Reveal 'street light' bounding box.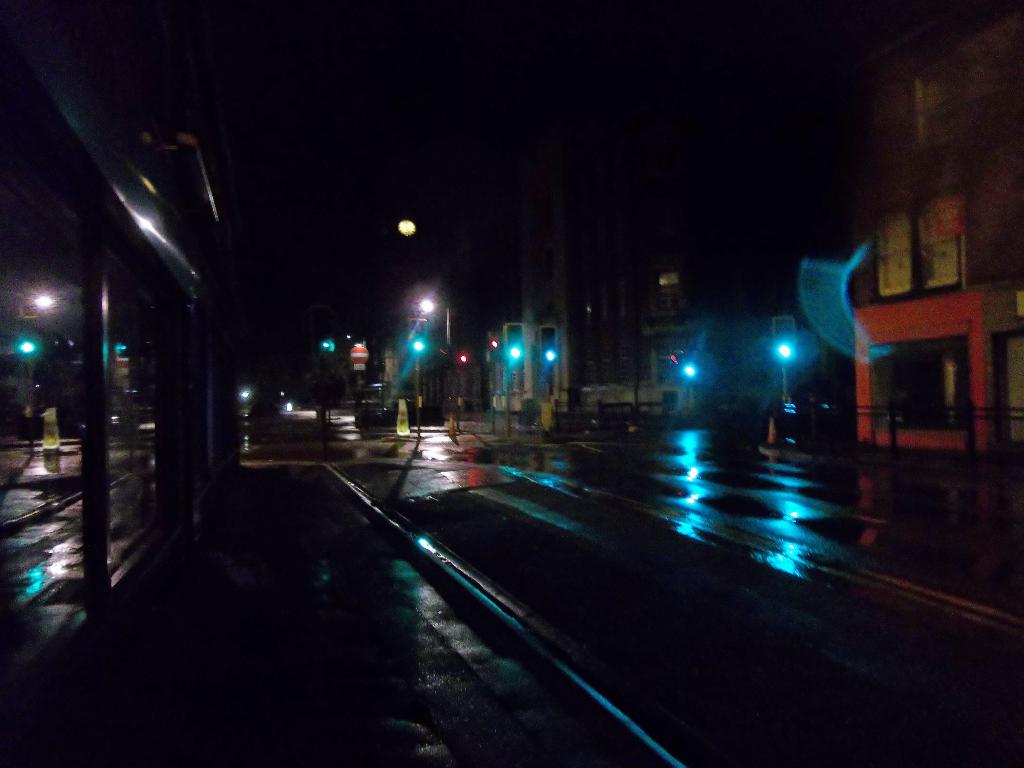
Revealed: <region>418, 295, 454, 346</region>.
